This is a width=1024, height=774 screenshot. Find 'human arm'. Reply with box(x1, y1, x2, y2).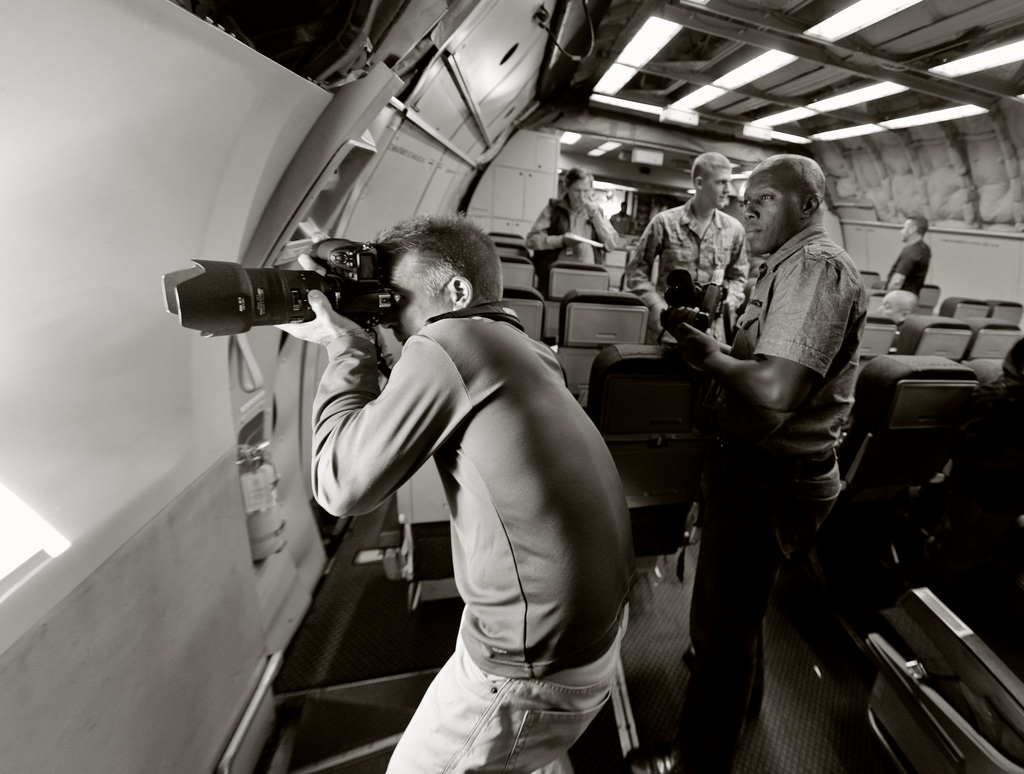
box(588, 195, 617, 258).
